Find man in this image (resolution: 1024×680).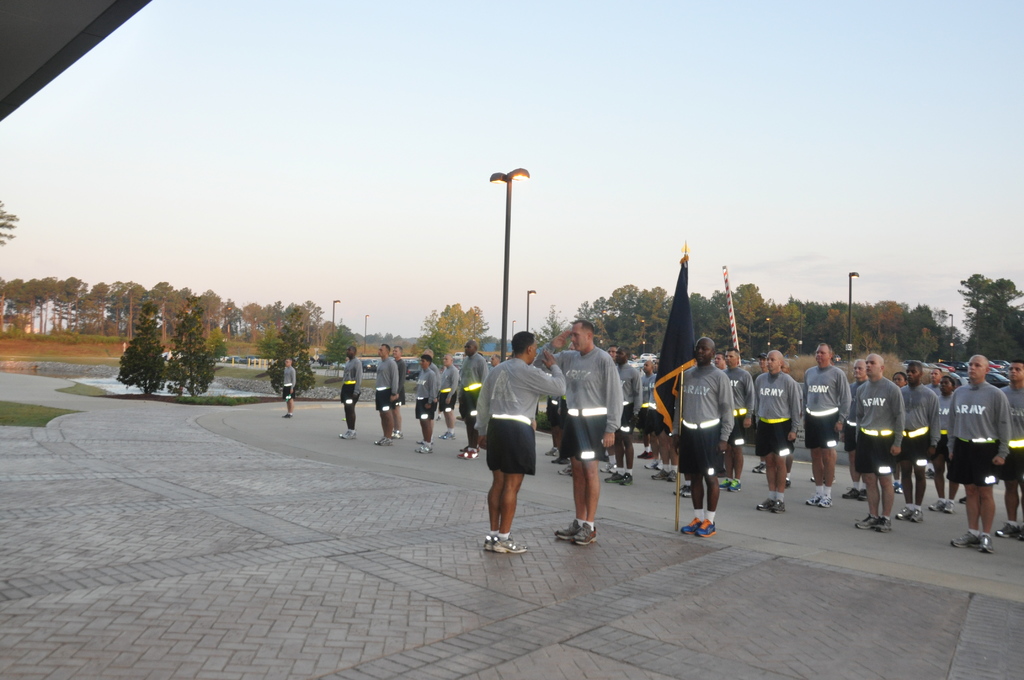
[842, 359, 872, 504].
